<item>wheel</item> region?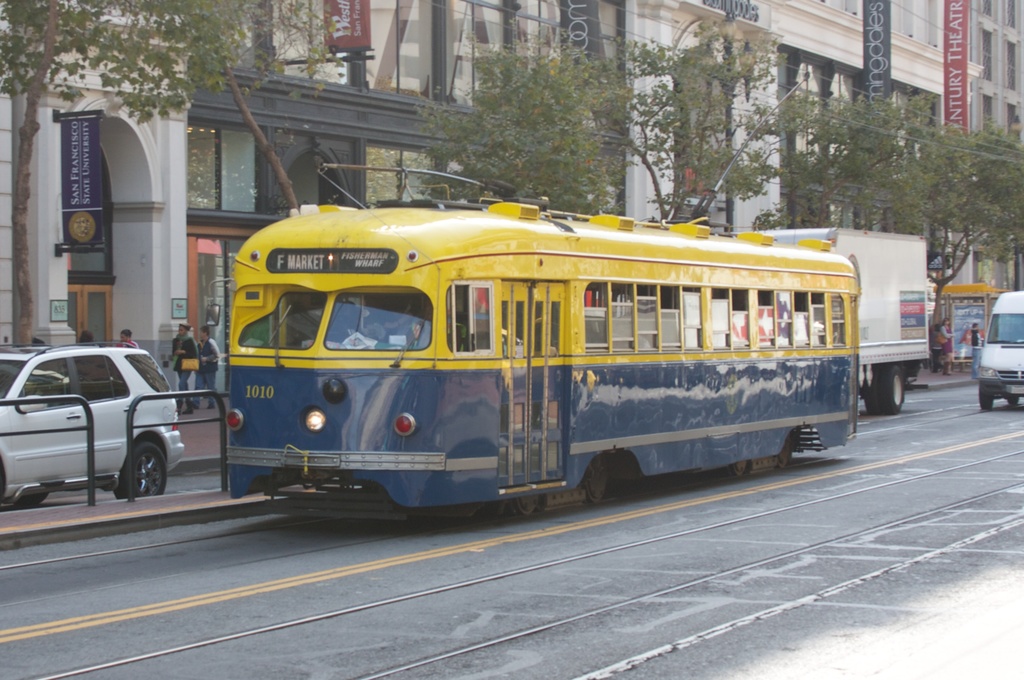
<box>766,434,796,473</box>
